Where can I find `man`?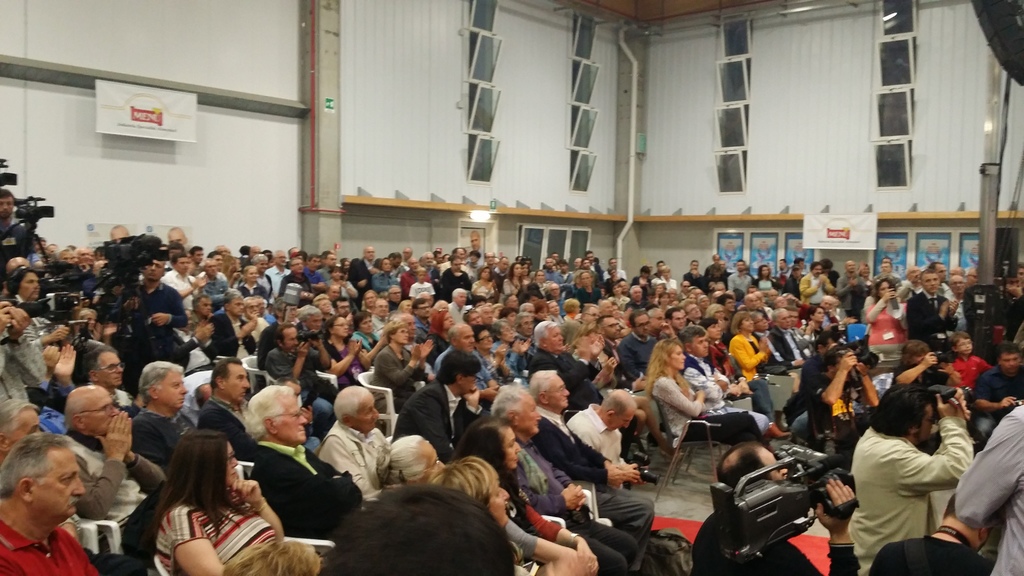
You can find it at <box>4,256,29,279</box>.
